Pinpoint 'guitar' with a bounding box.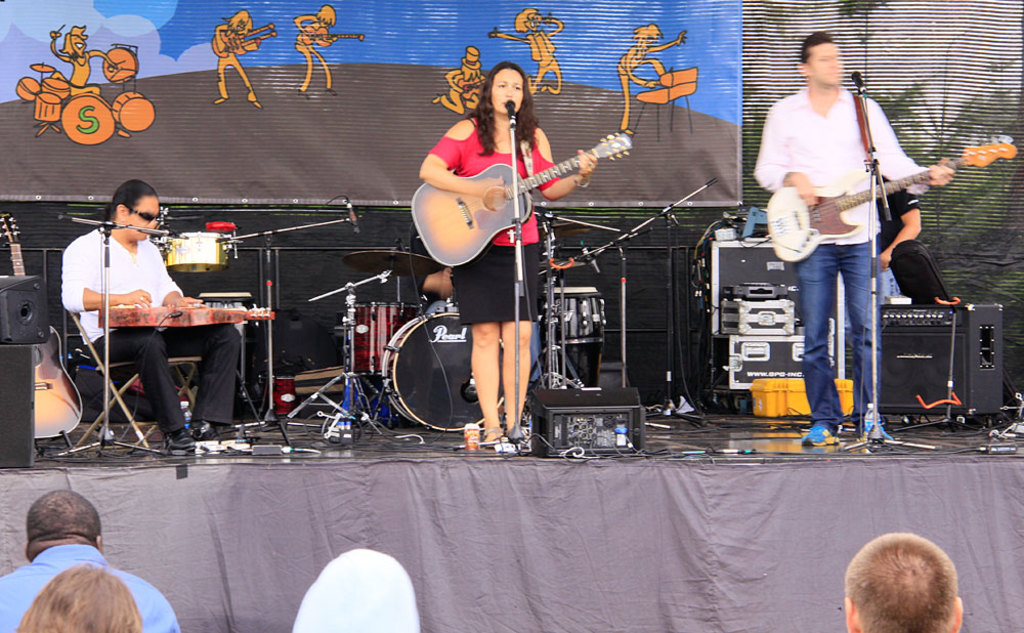
x1=771, y1=129, x2=1016, y2=258.
